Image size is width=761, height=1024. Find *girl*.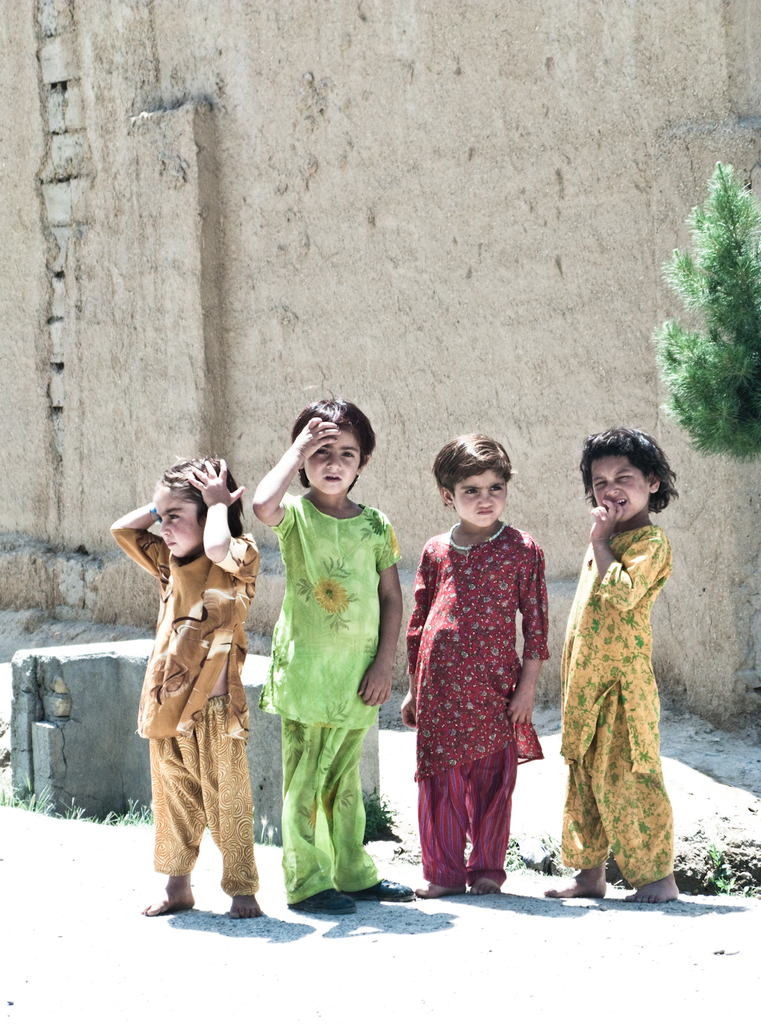
bbox(552, 428, 687, 902).
